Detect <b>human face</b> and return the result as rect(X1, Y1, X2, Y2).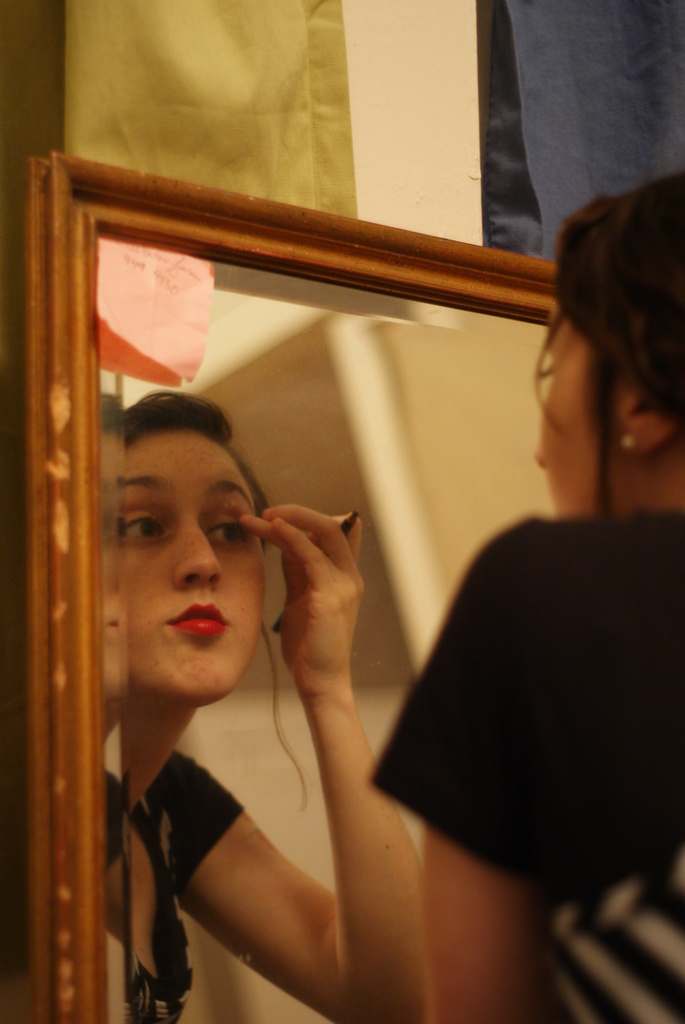
rect(526, 301, 622, 529).
